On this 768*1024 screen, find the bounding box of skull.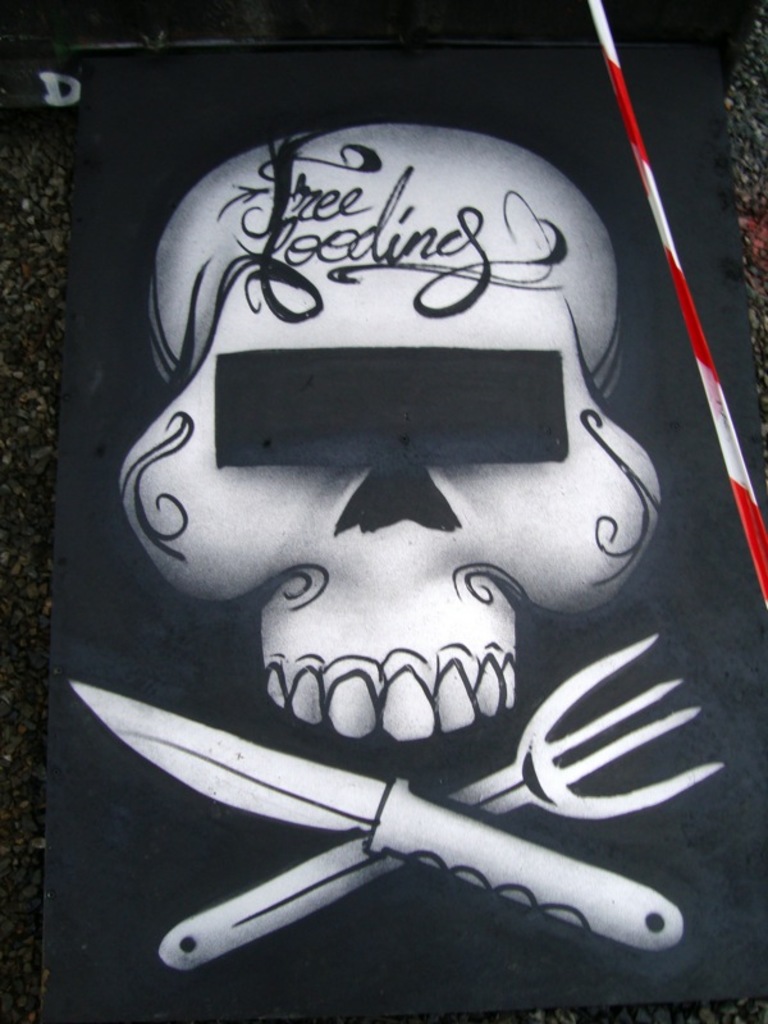
Bounding box: box=[118, 122, 663, 740].
